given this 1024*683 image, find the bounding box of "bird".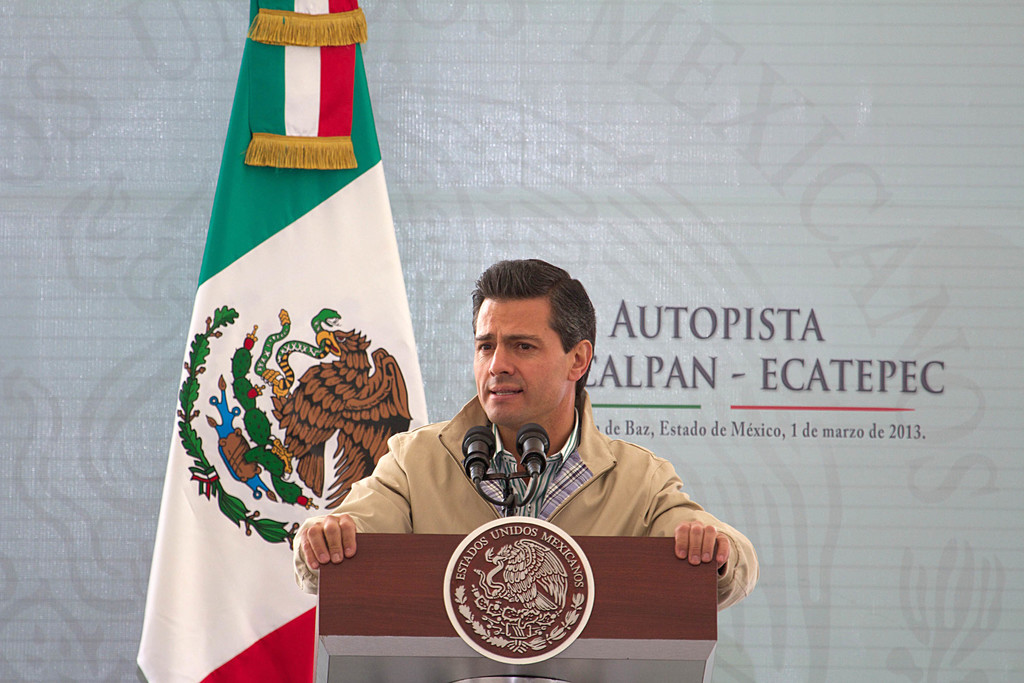
bbox(267, 329, 413, 499).
